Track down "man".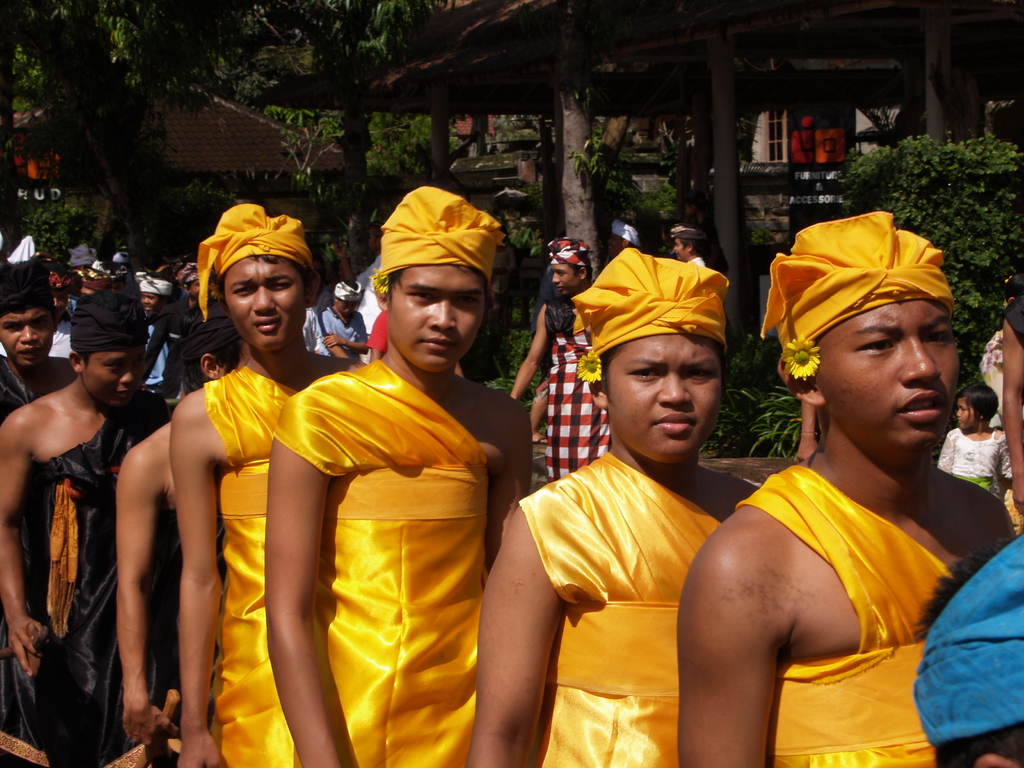
Tracked to l=310, t=278, r=363, b=360.
